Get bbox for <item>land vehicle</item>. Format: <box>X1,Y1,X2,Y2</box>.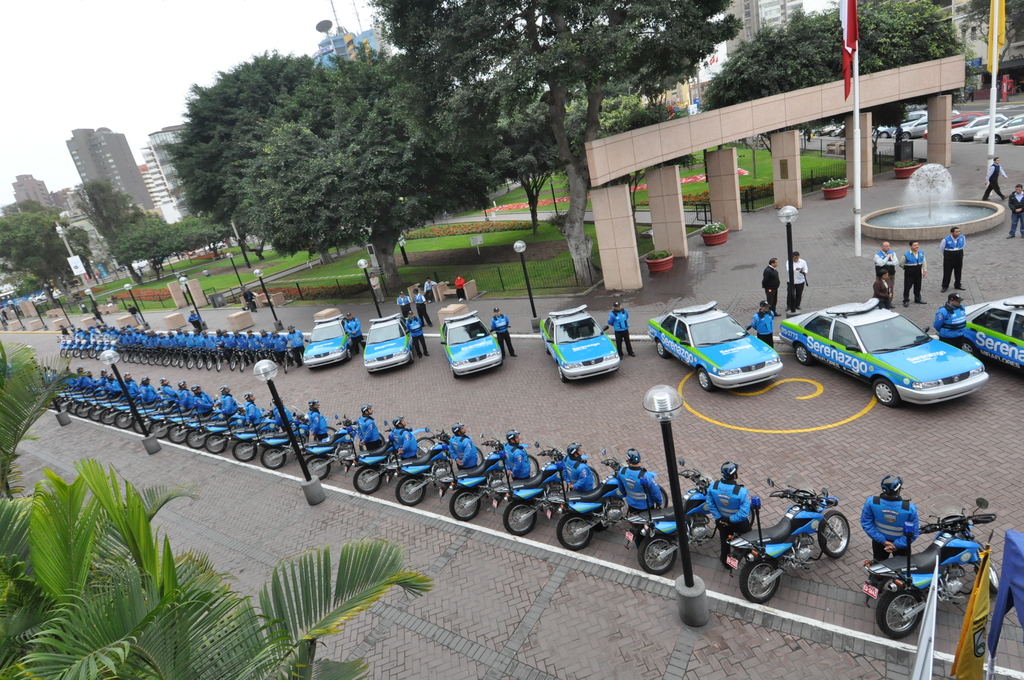
<box>301,313,353,372</box>.
